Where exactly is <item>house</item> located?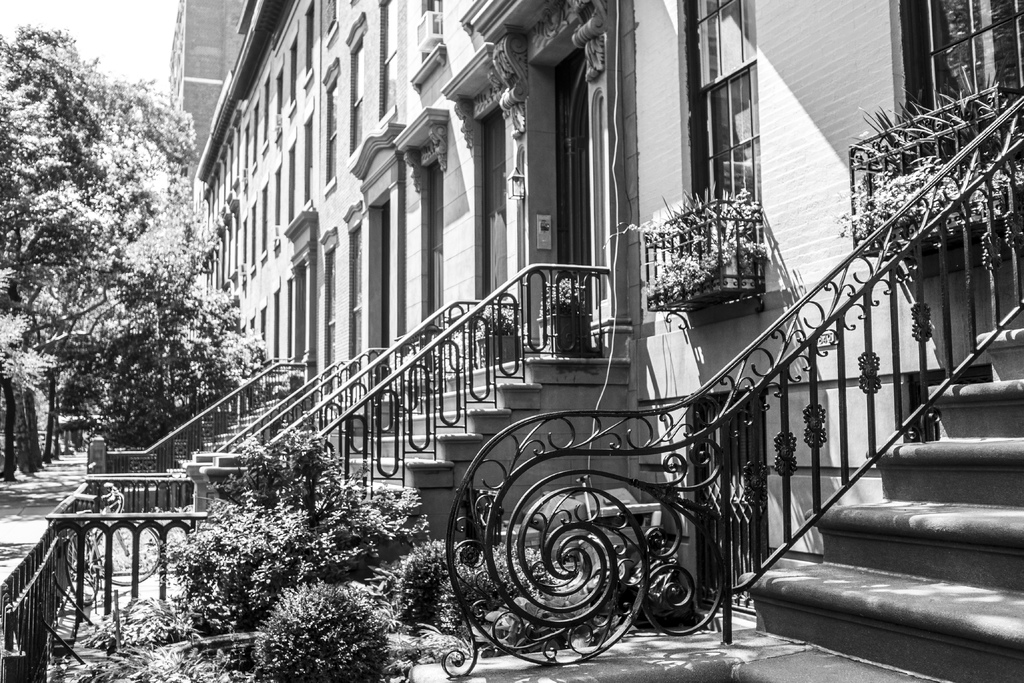
Its bounding box is 634 0 1023 682.
